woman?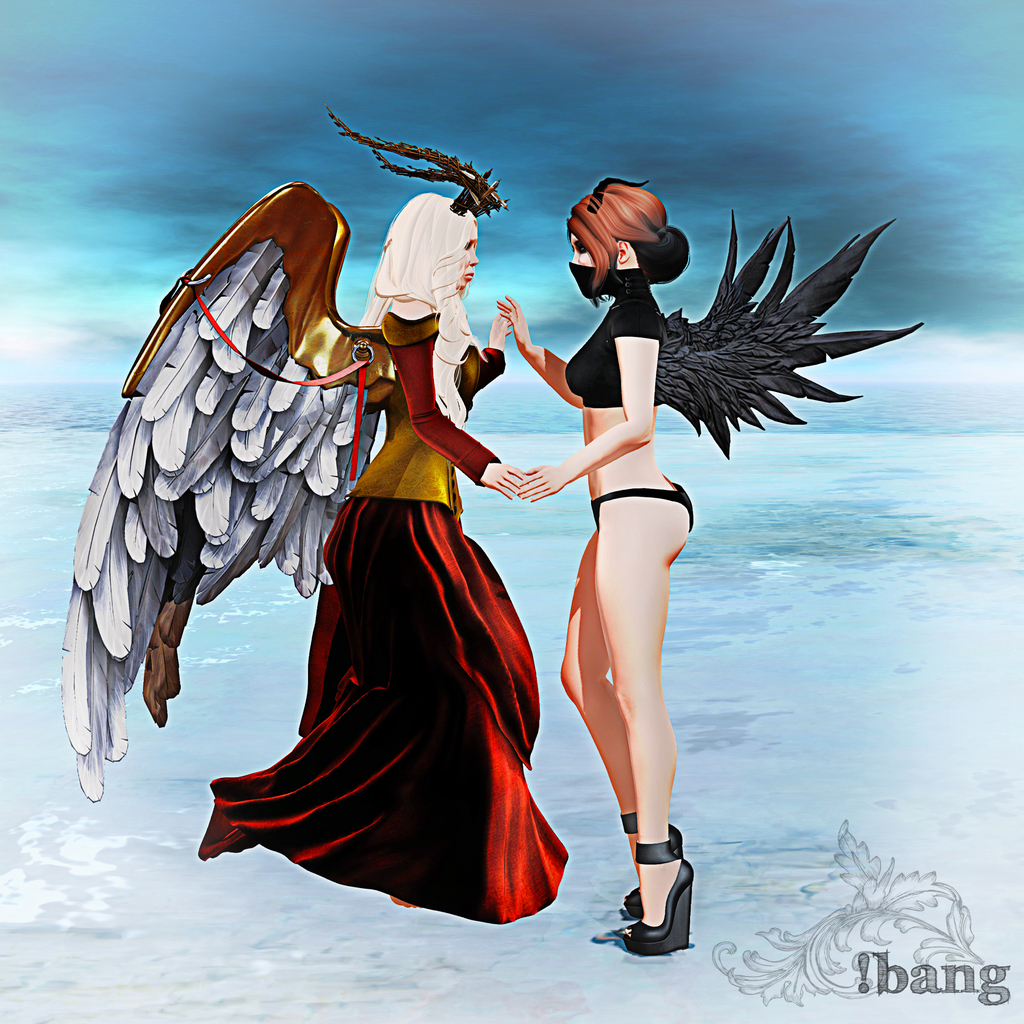
x1=519, y1=178, x2=771, y2=955
